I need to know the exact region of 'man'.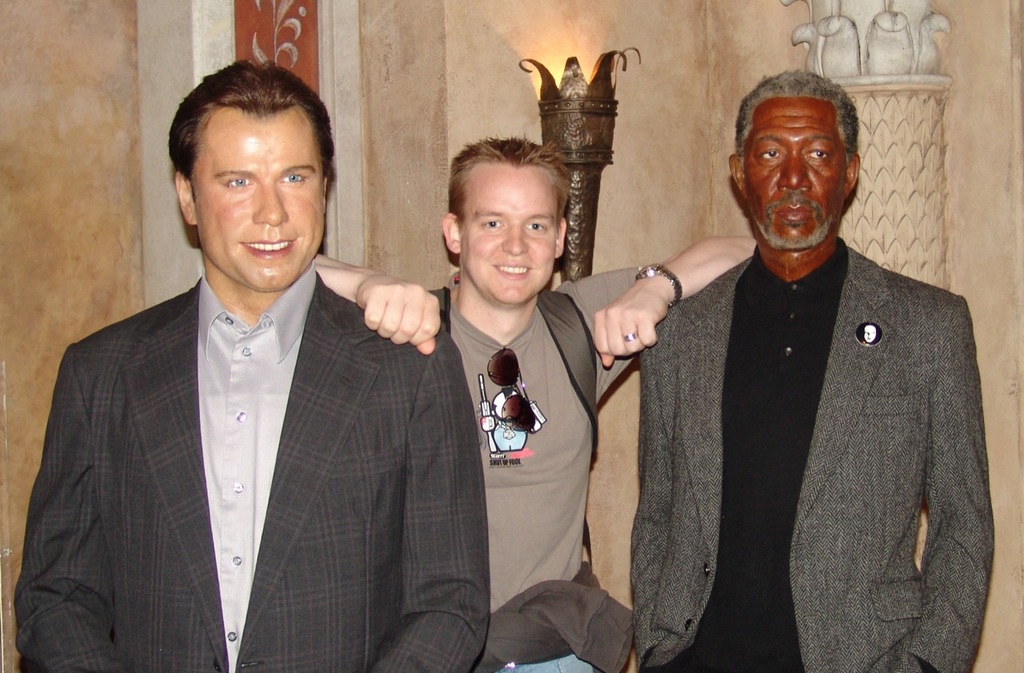
Region: BBox(575, 73, 988, 662).
